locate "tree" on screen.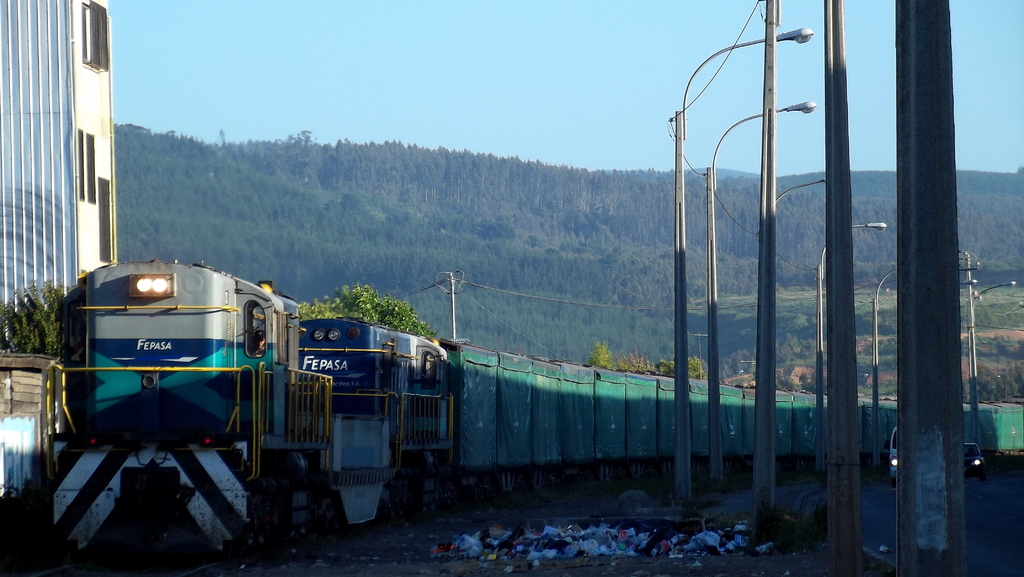
On screen at (left=339, top=282, right=437, bottom=341).
